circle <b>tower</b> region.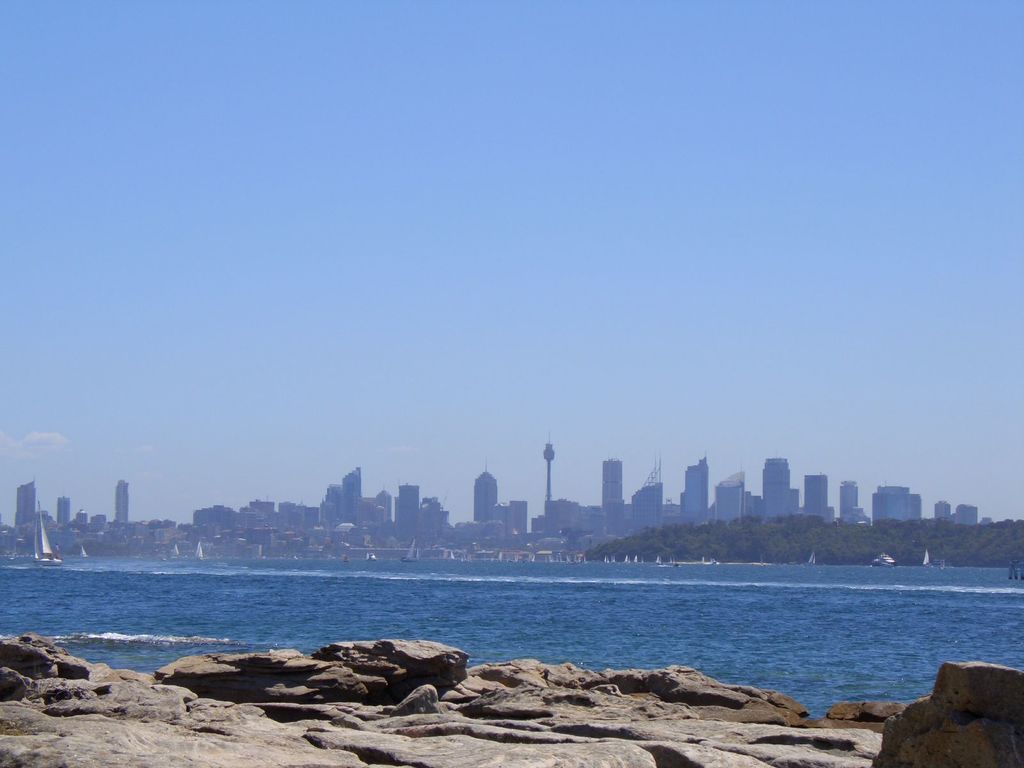
Region: pyautogui.locateOnScreen(689, 454, 710, 525).
